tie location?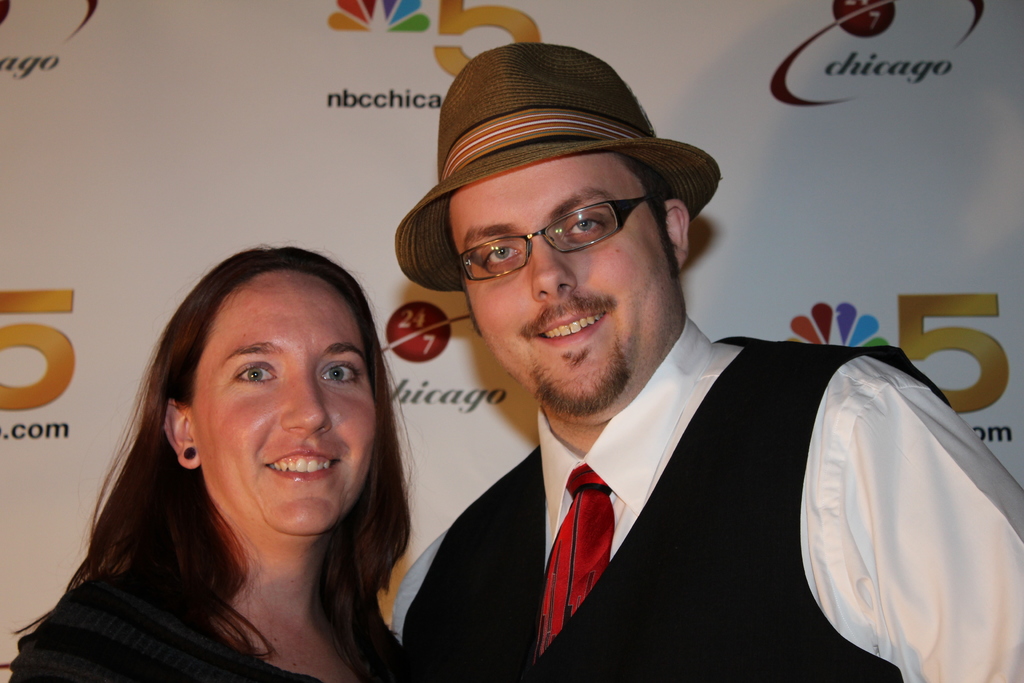
Rect(532, 463, 616, 664)
